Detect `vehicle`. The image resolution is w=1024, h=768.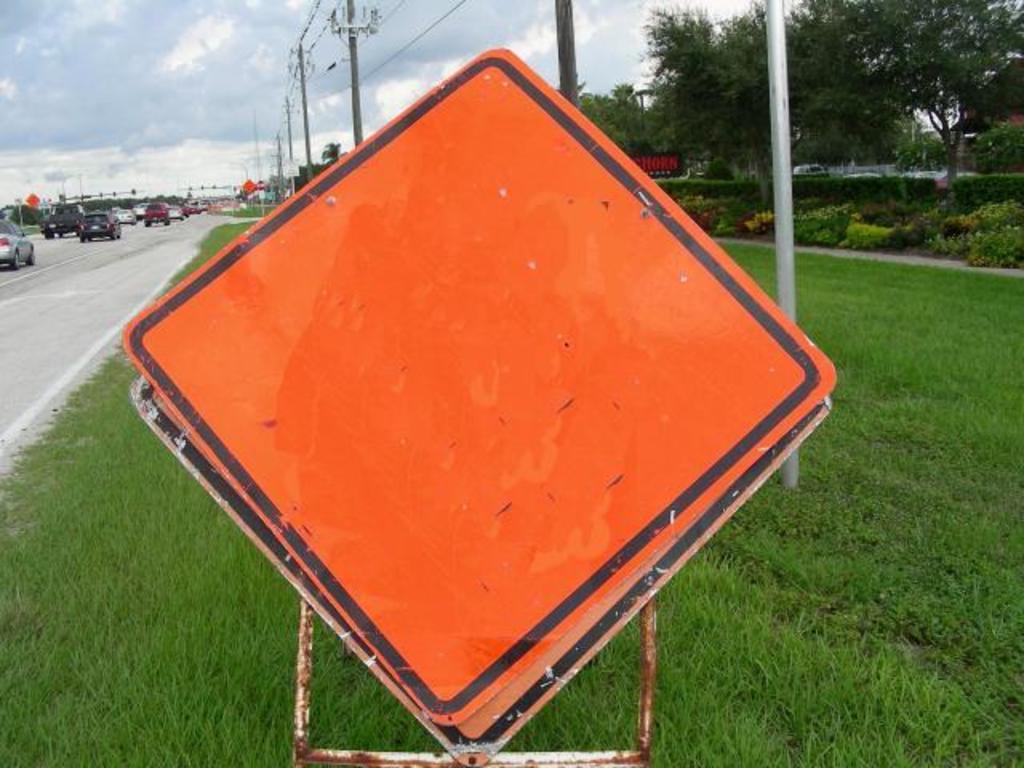
rect(112, 202, 141, 226).
